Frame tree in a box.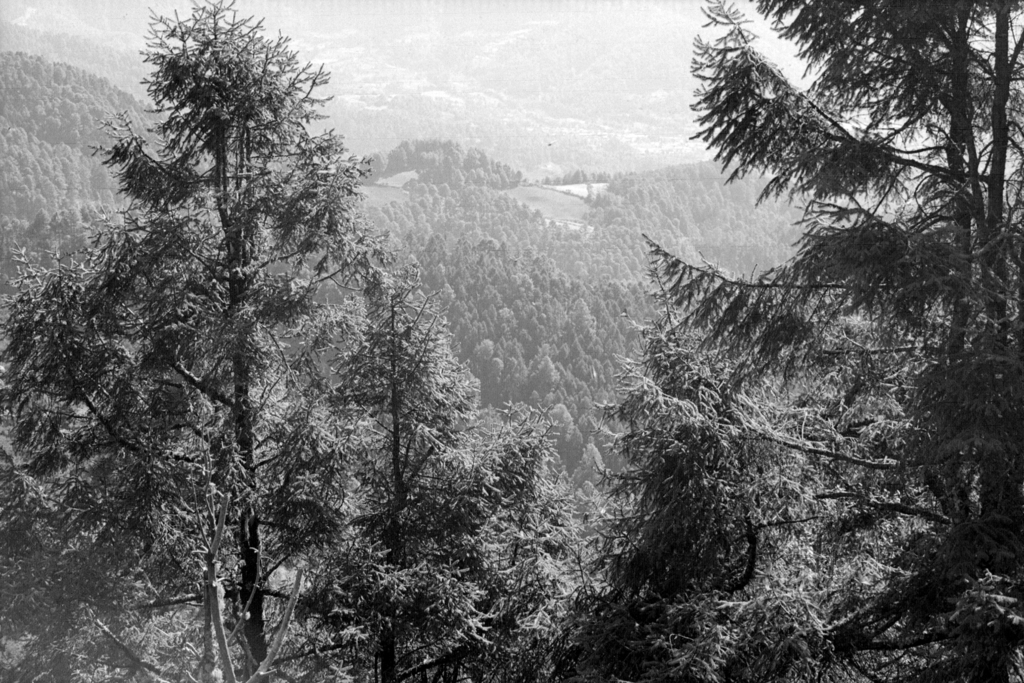
(561, 0, 1023, 682).
